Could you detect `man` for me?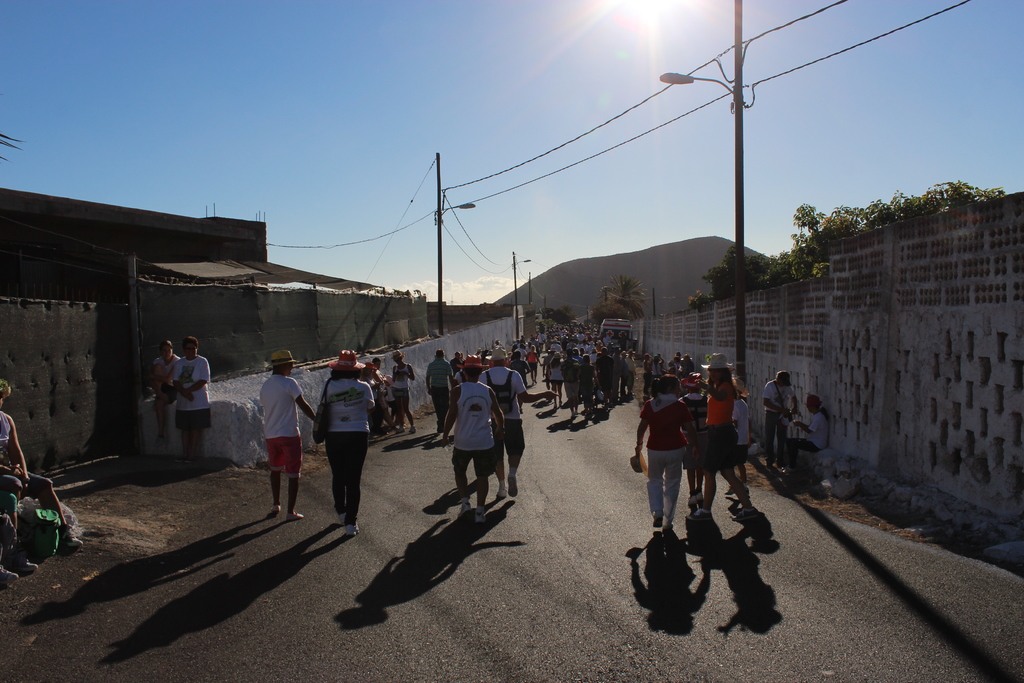
Detection result: box(561, 348, 580, 416).
